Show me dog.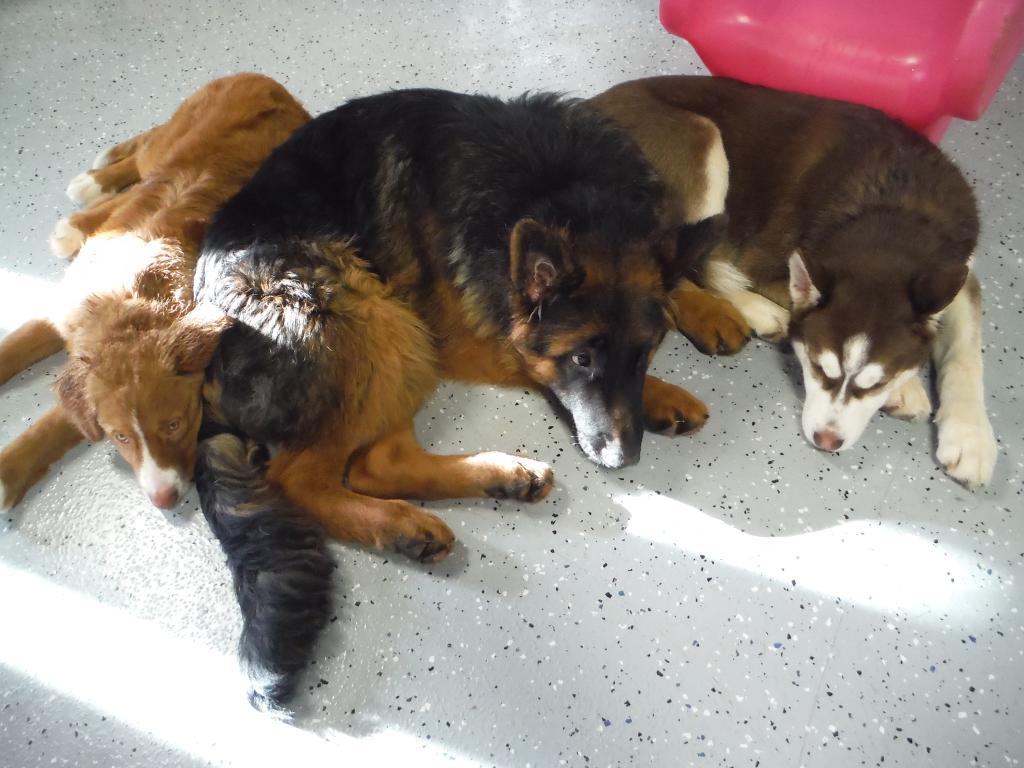
dog is here: <region>0, 71, 313, 520</region>.
